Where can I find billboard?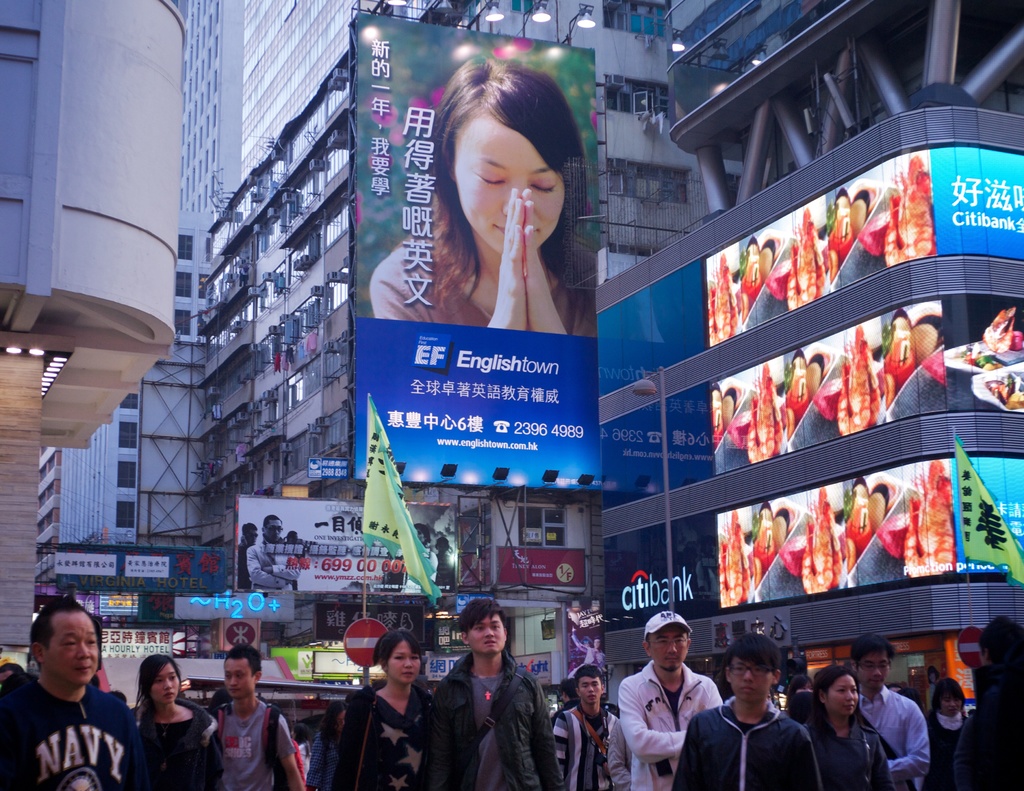
You can find it at (x1=597, y1=294, x2=1023, y2=508).
